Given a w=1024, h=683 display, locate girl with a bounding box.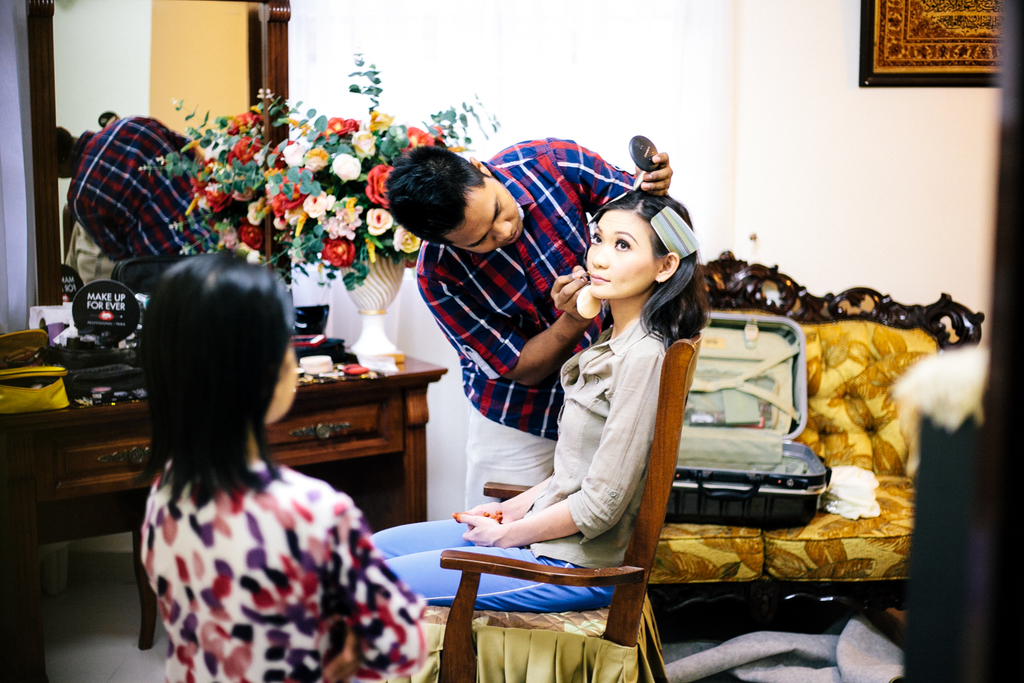
Located: rect(130, 249, 427, 682).
